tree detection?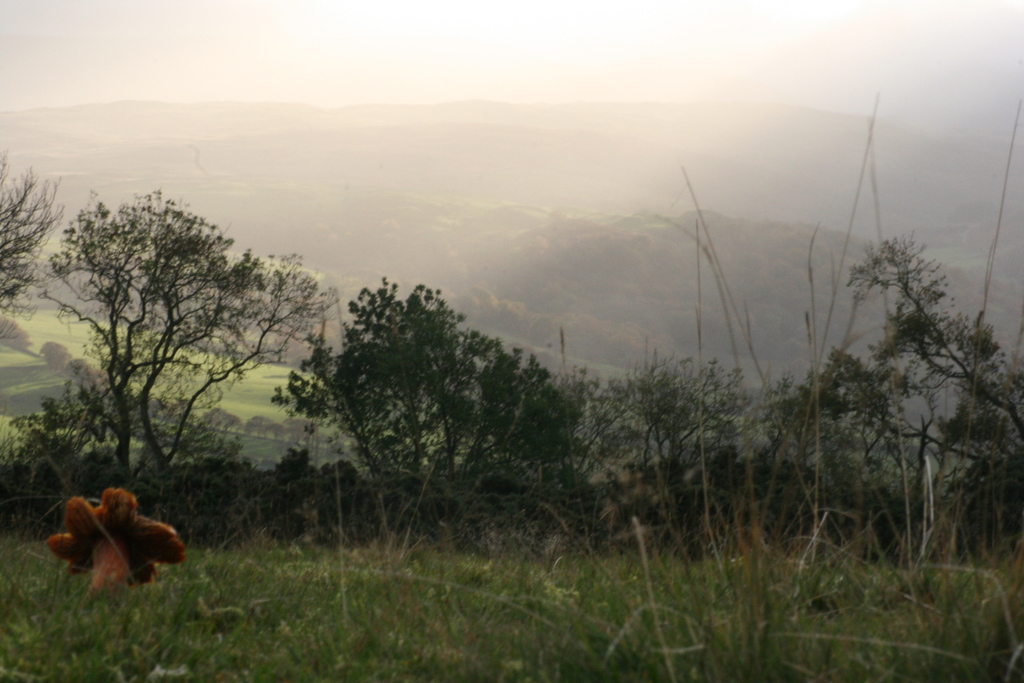
0, 144, 64, 332
